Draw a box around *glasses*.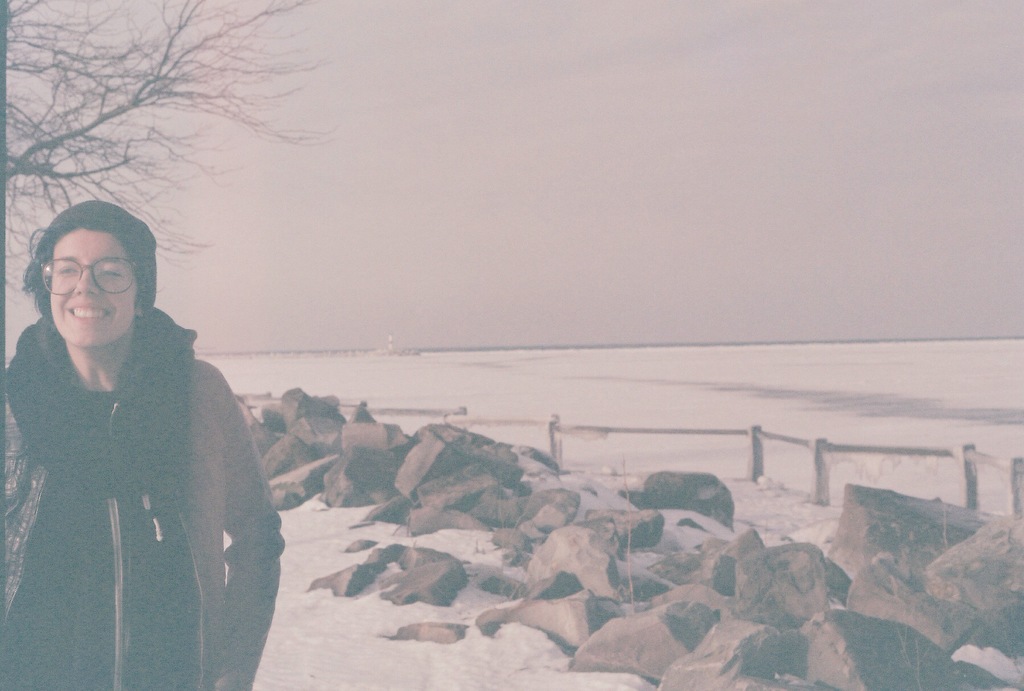
Rect(29, 255, 145, 303).
